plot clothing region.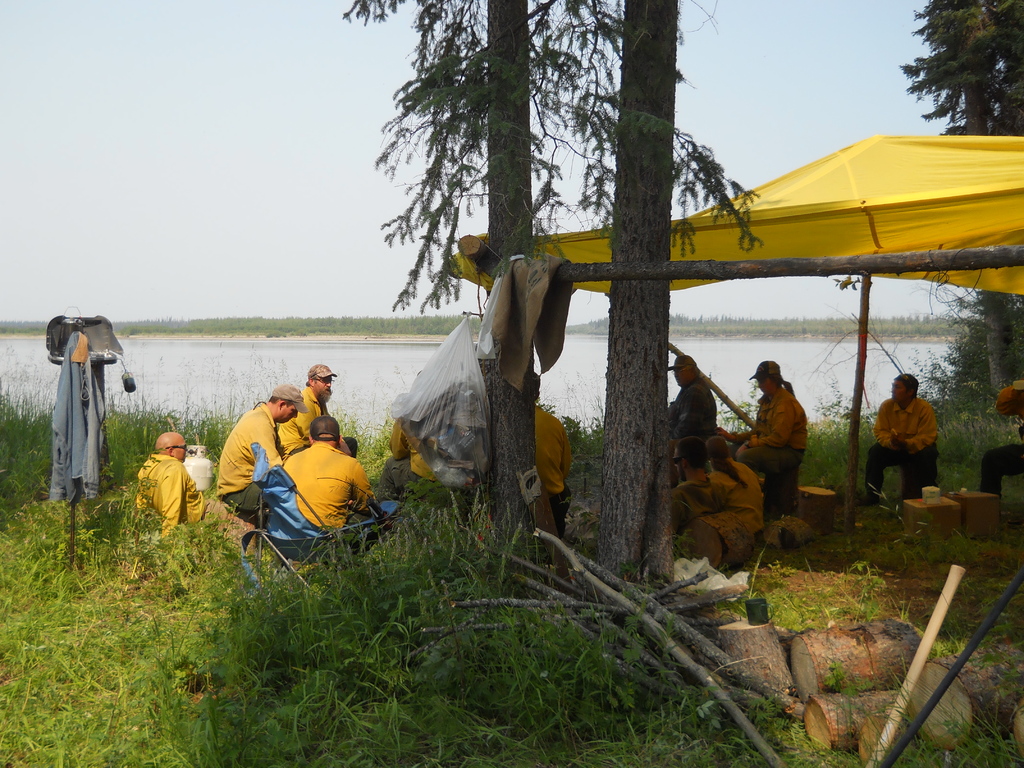
Plotted at bbox=[287, 383, 329, 460].
